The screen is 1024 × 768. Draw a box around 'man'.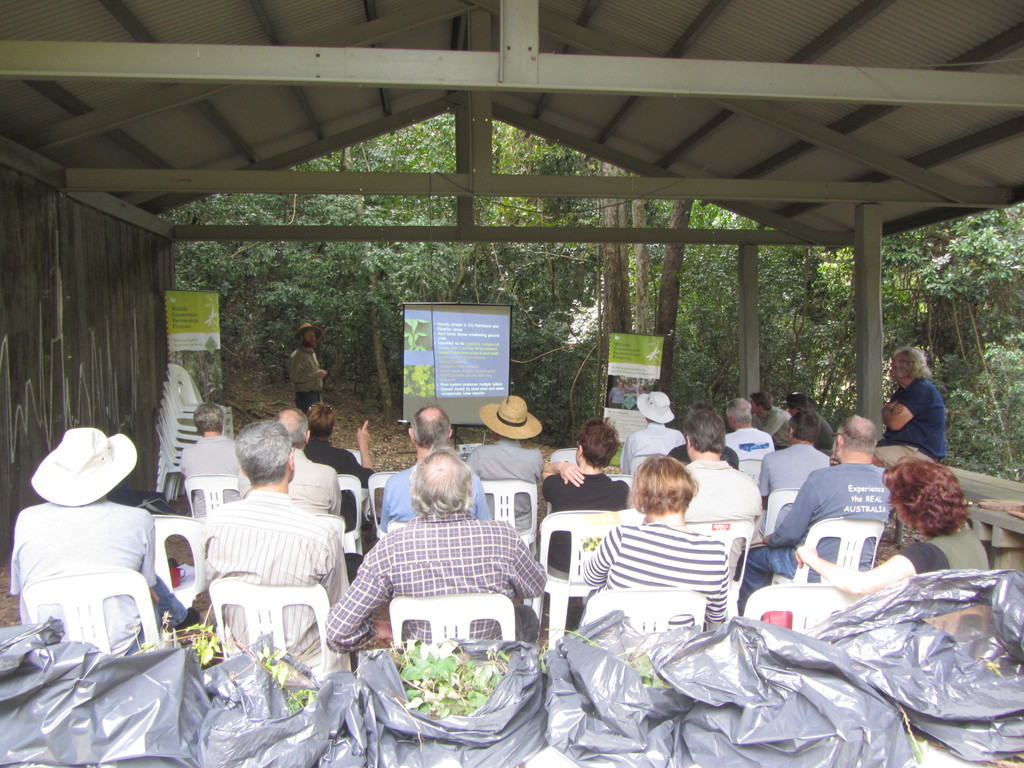
[544, 412, 632, 570].
